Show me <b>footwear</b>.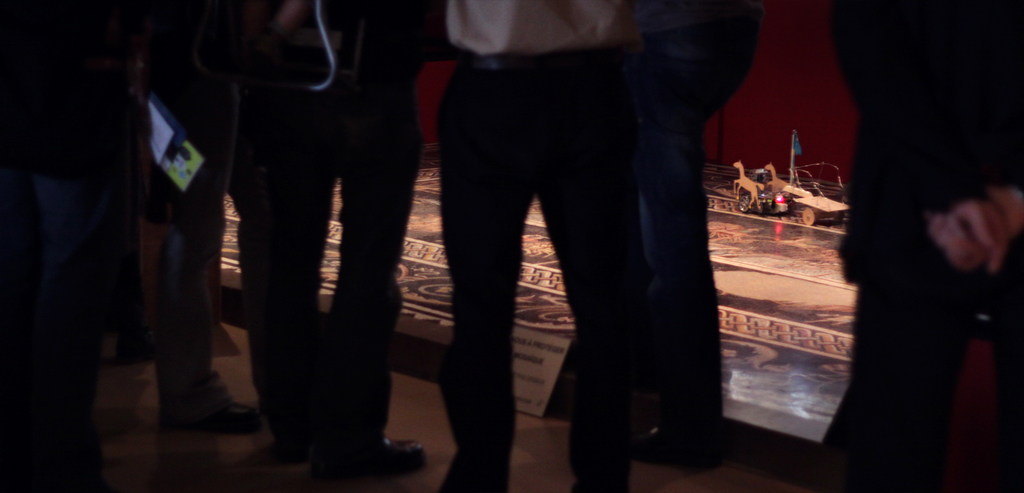
<b>footwear</b> is here: region(157, 402, 252, 431).
